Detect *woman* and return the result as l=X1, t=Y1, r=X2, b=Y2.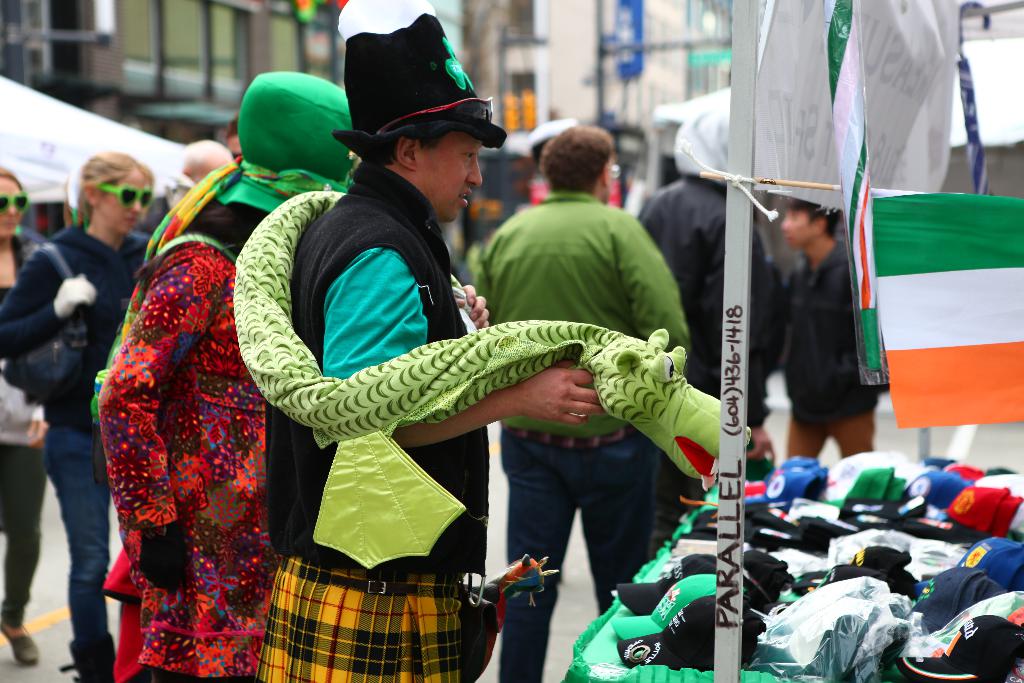
l=3, t=168, r=49, b=664.
